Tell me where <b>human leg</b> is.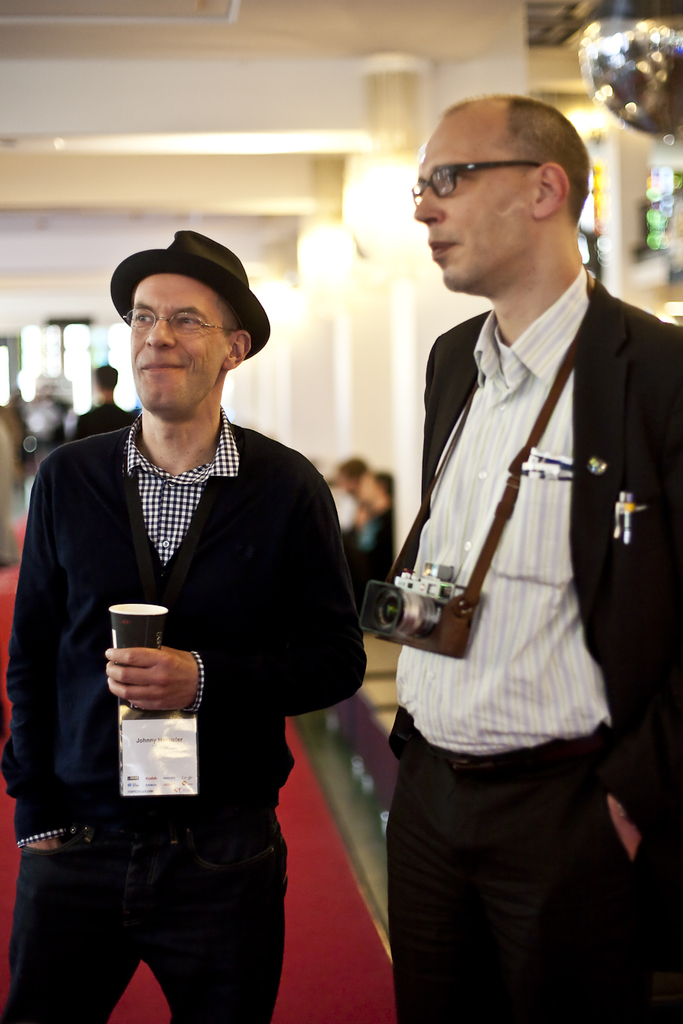
<b>human leg</b> is at box=[0, 817, 140, 1023].
